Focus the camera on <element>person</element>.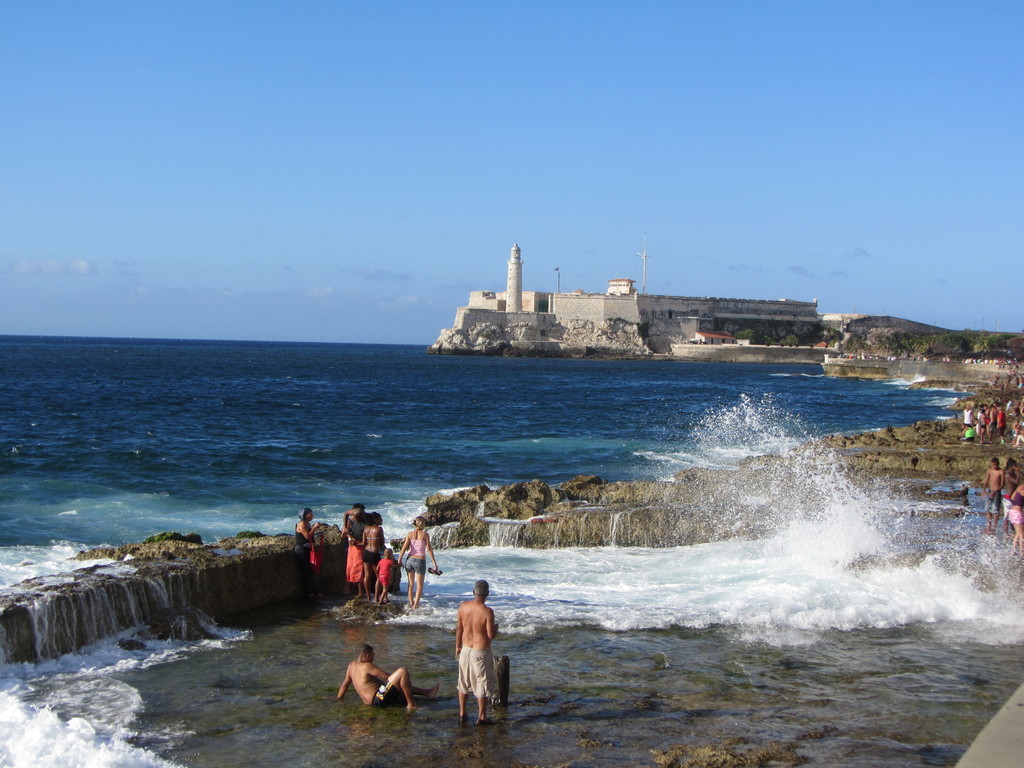
Focus region: 371 549 396 600.
